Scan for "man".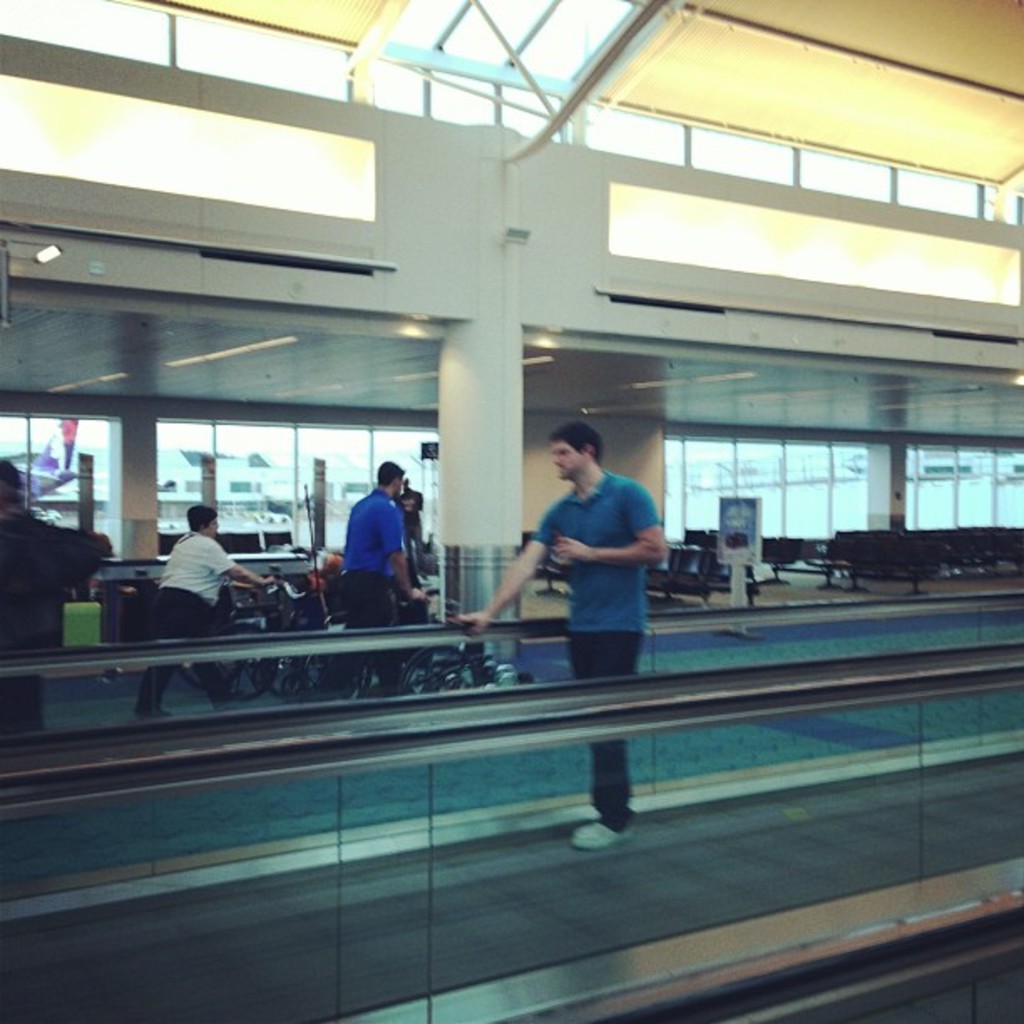
Scan result: <region>457, 417, 668, 853</region>.
